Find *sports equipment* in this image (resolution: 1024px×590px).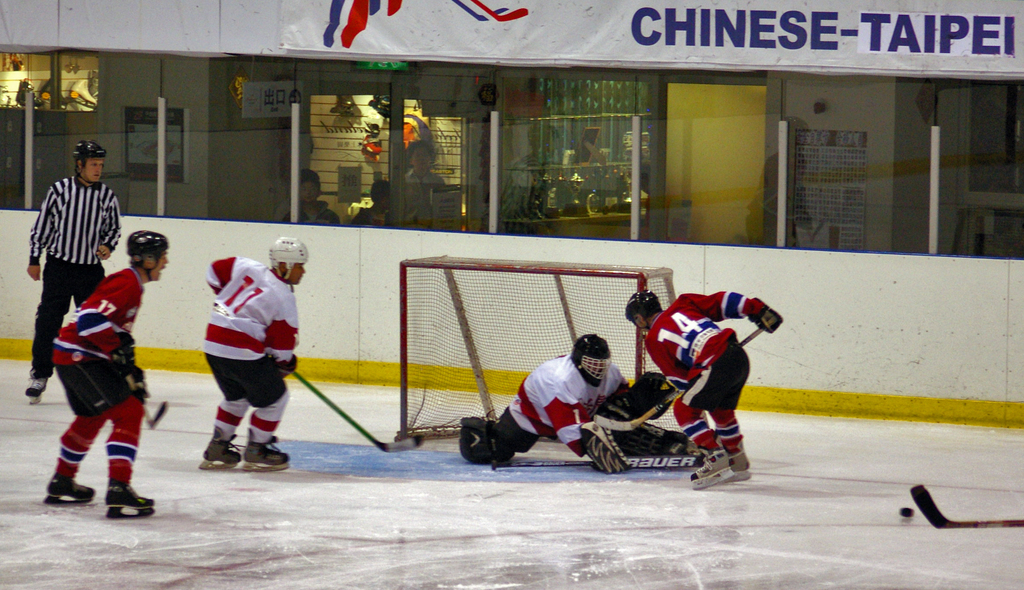
572, 334, 611, 389.
